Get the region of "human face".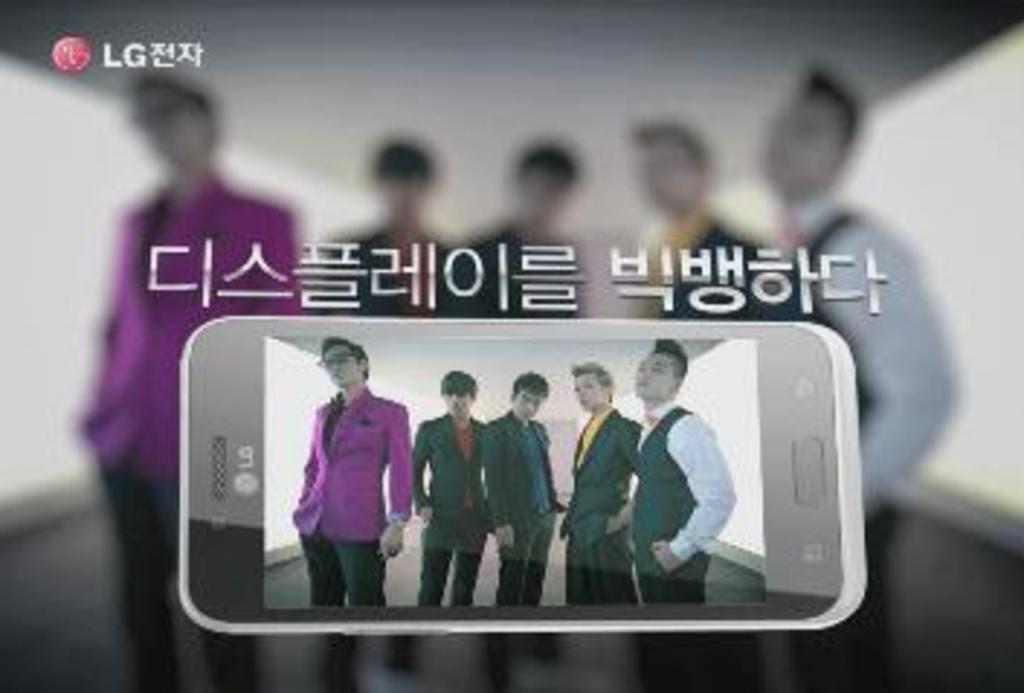
441:389:473:420.
